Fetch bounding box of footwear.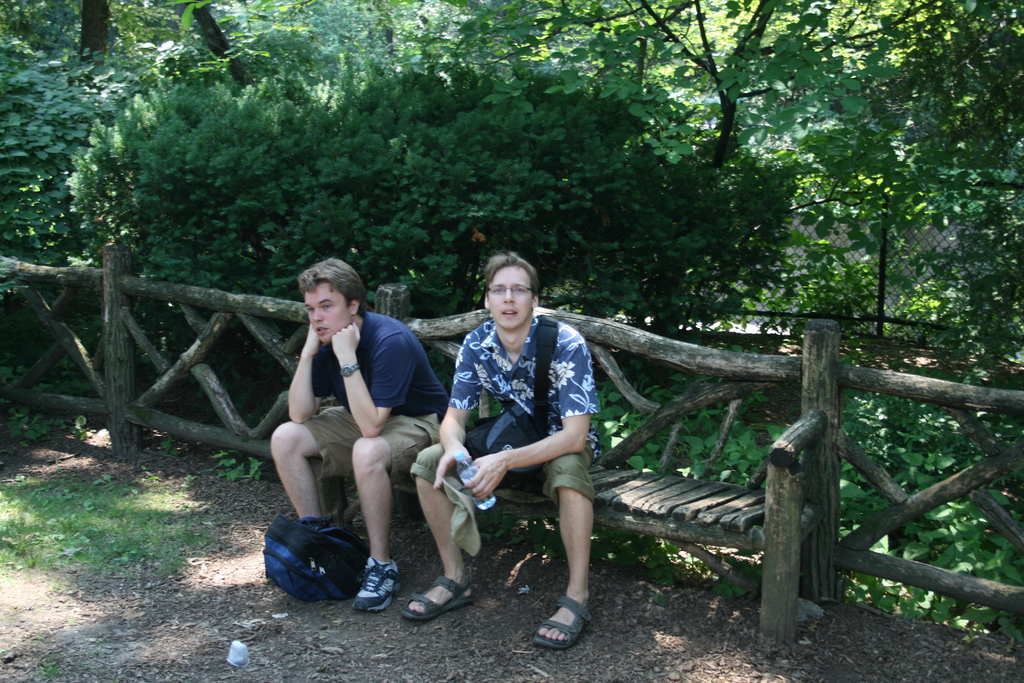
Bbox: locate(531, 595, 592, 649).
